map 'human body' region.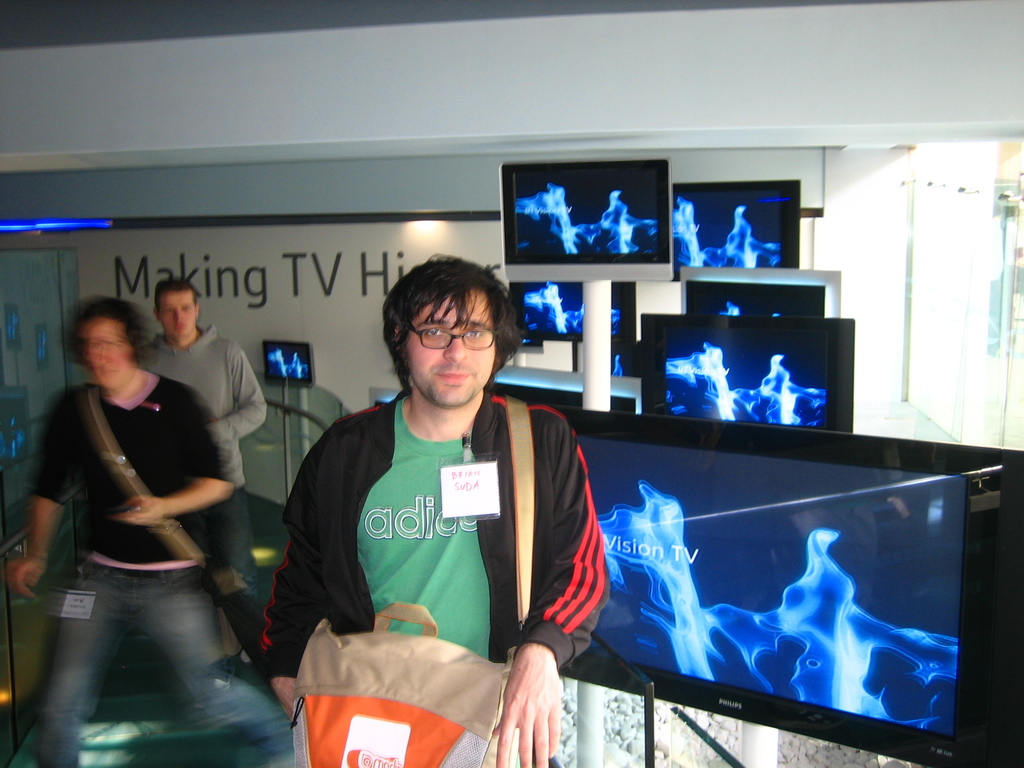
Mapped to [262,256,612,767].
